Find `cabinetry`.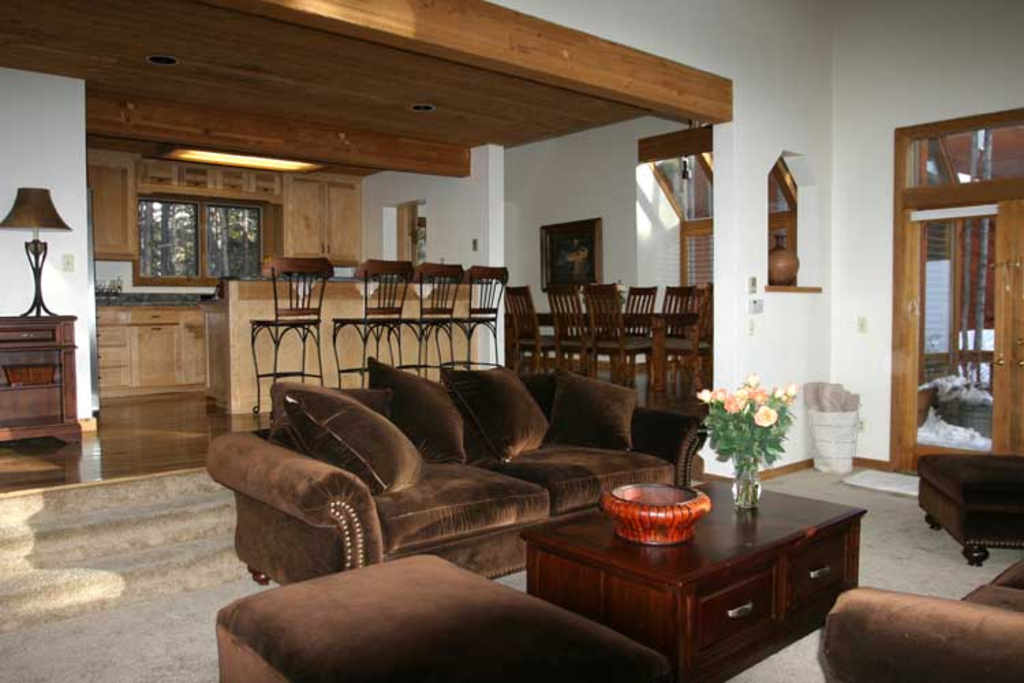
locate(777, 514, 862, 658).
